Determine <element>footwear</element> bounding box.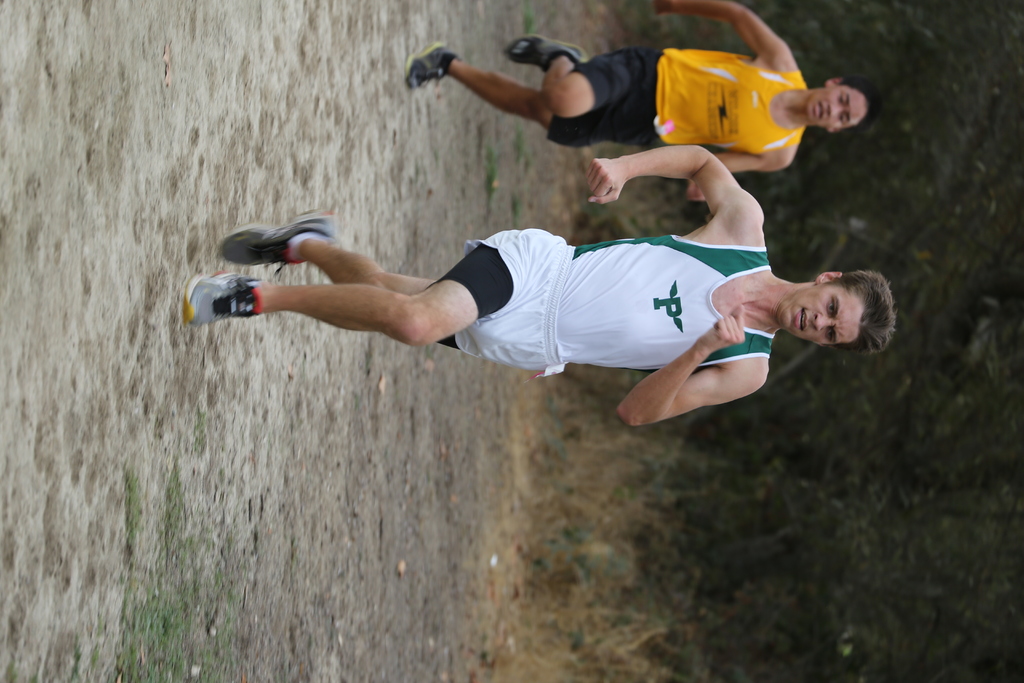
Determined: box=[509, 35, 585, 73].
